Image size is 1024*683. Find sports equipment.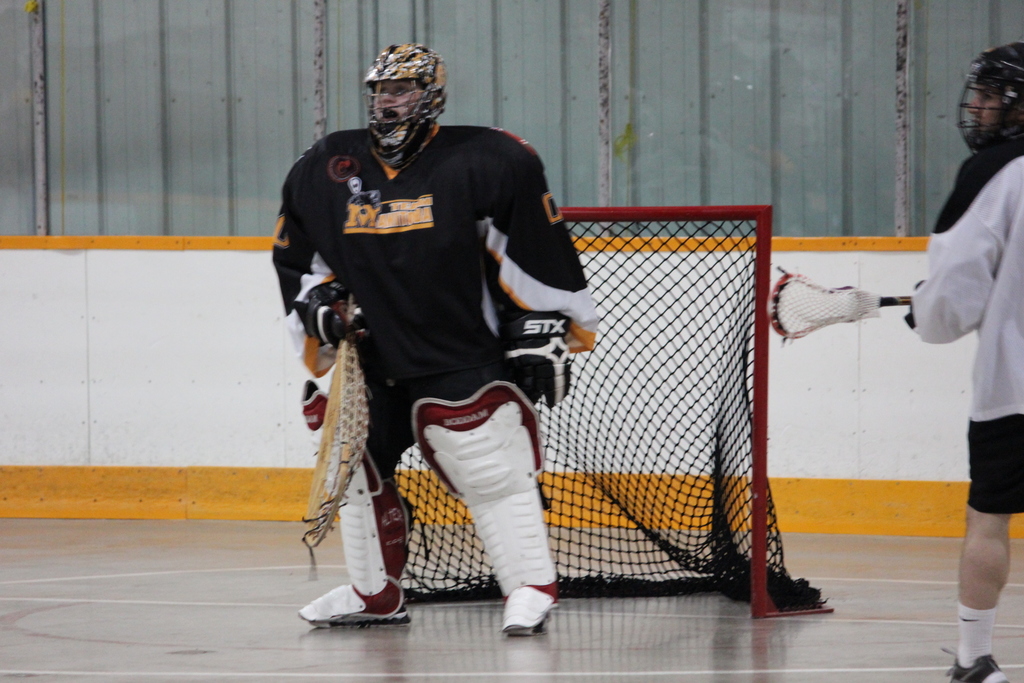
(x1=774, y1=267, x2=904, y2=345).
